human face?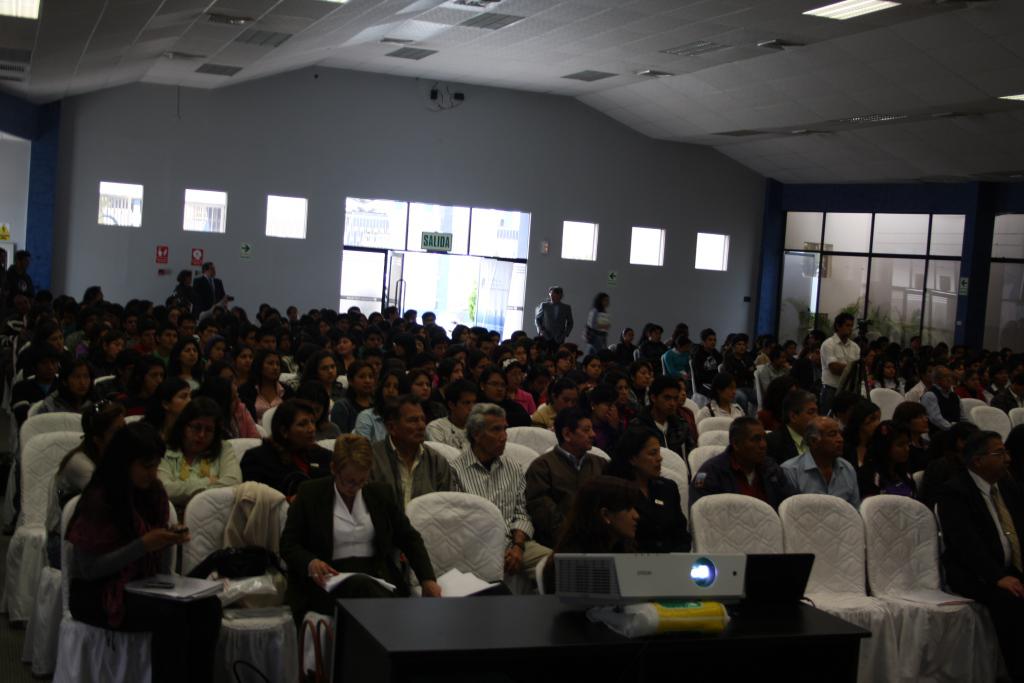
[left=393, top=403, right=428, bottom=442]
